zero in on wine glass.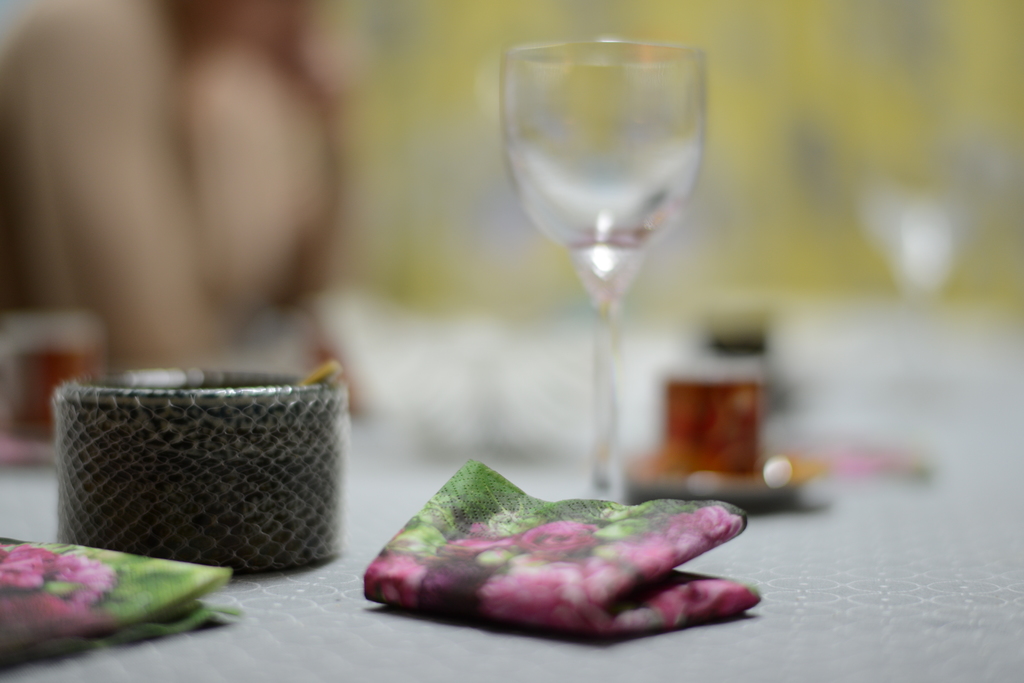
Zeroed in: left=504, top=41, right=710, bottom=496.
